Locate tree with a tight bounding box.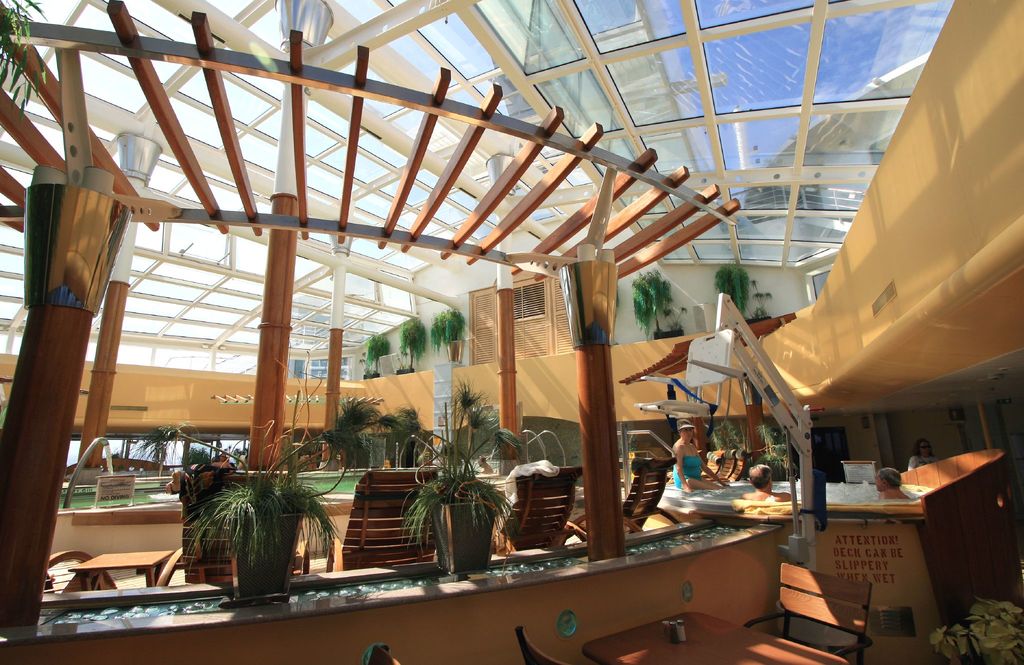
x1=394 y1=314 x2=428 y2=369.
